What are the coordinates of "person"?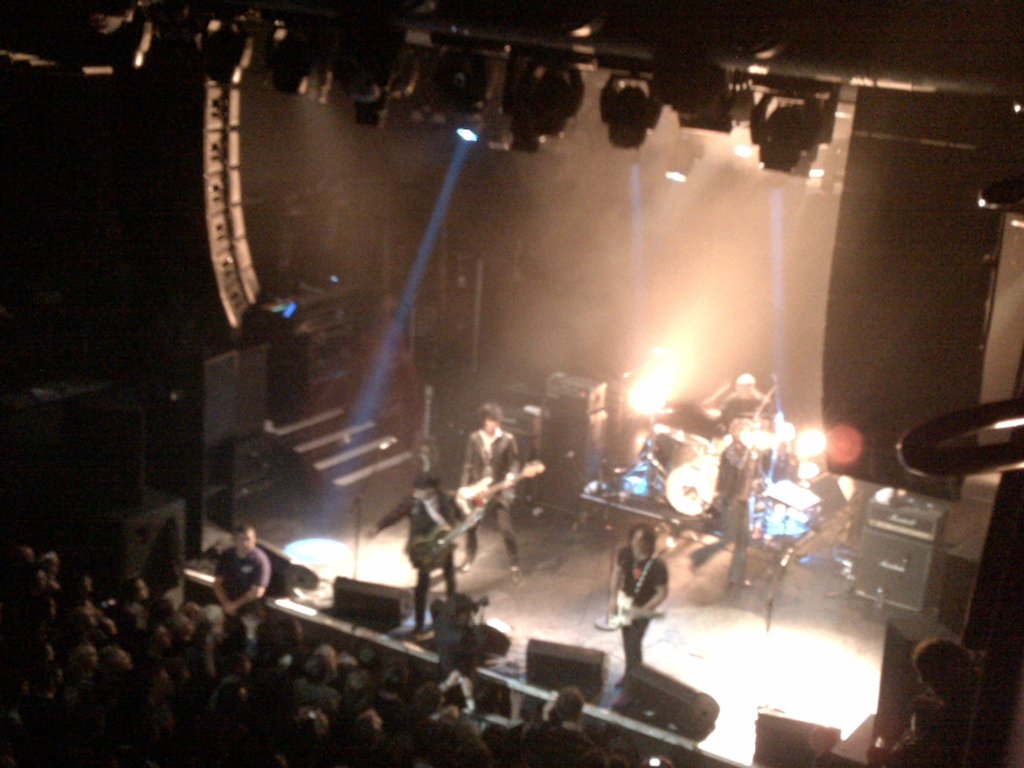
[x1=615, y1=534, x2=673, y2=678].
